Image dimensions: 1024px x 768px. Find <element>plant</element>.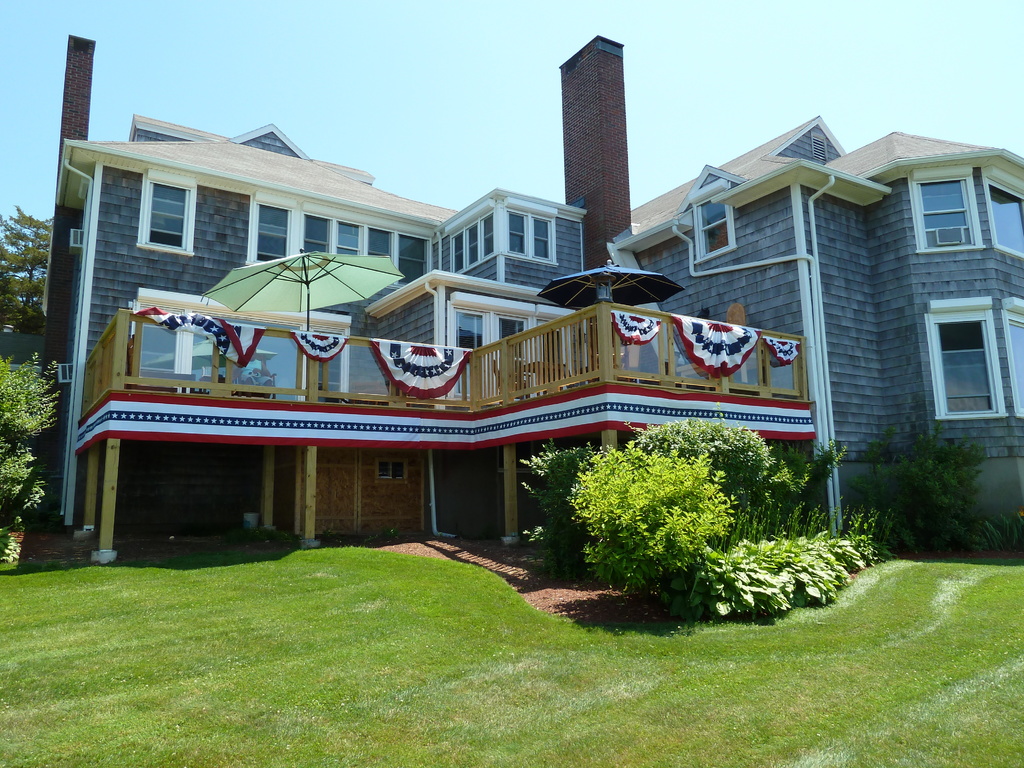
locate(0, 436, 49, 509).
